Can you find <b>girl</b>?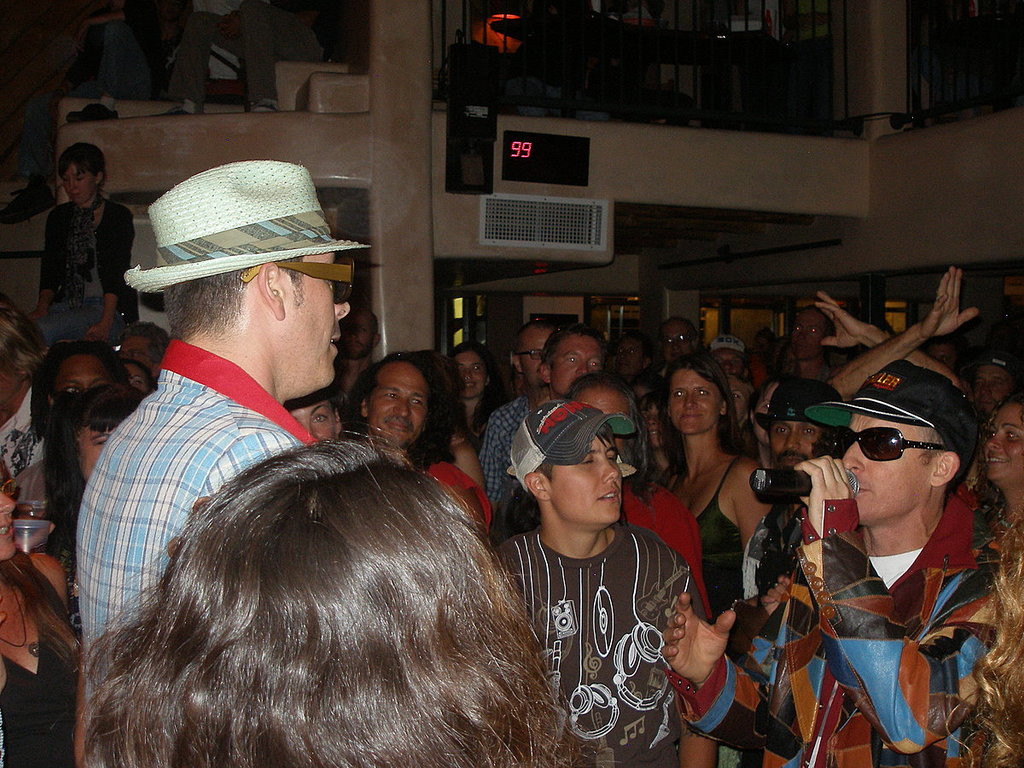
Yes, bounding box: (left=970, top=392, right=1023, bottom=549).
